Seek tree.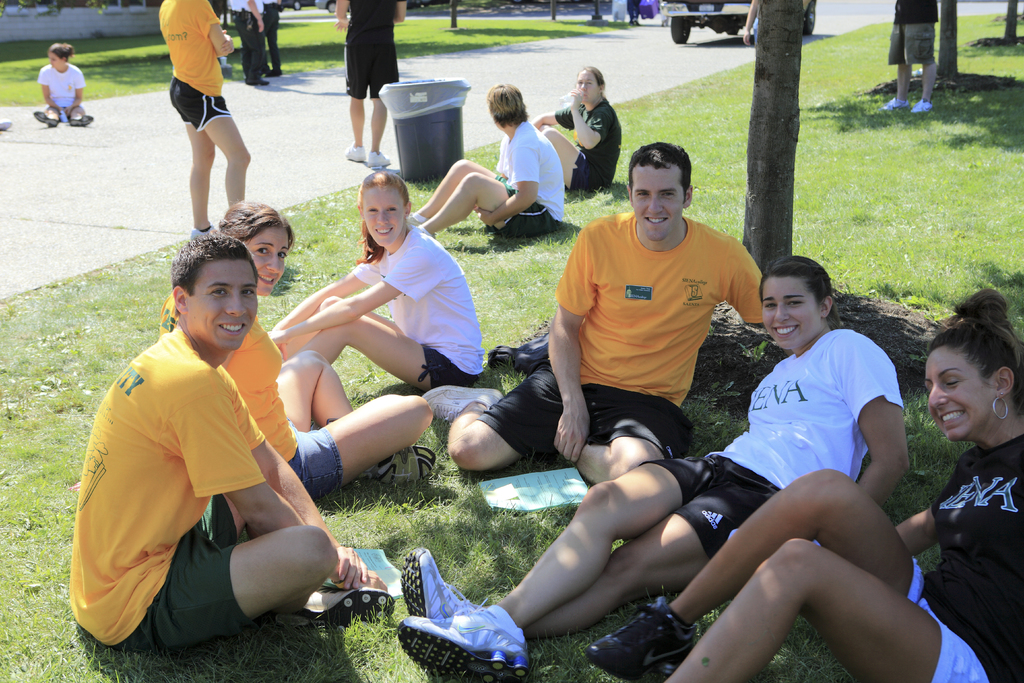
[725, 0, 830, 340].
